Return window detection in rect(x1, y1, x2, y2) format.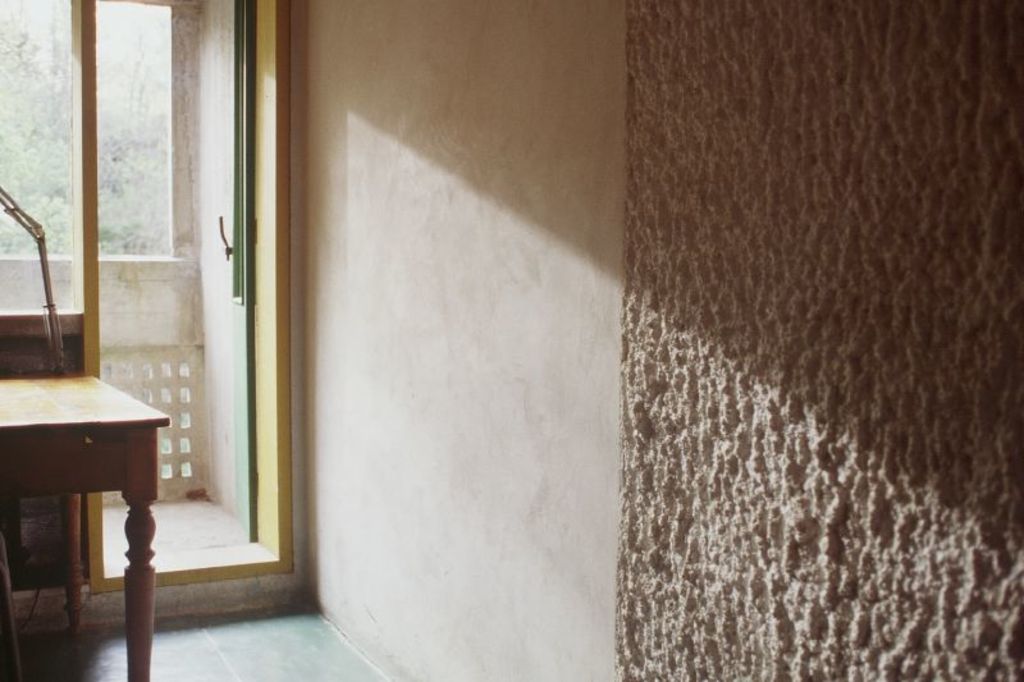
rect(0, 0, 88, 345).
